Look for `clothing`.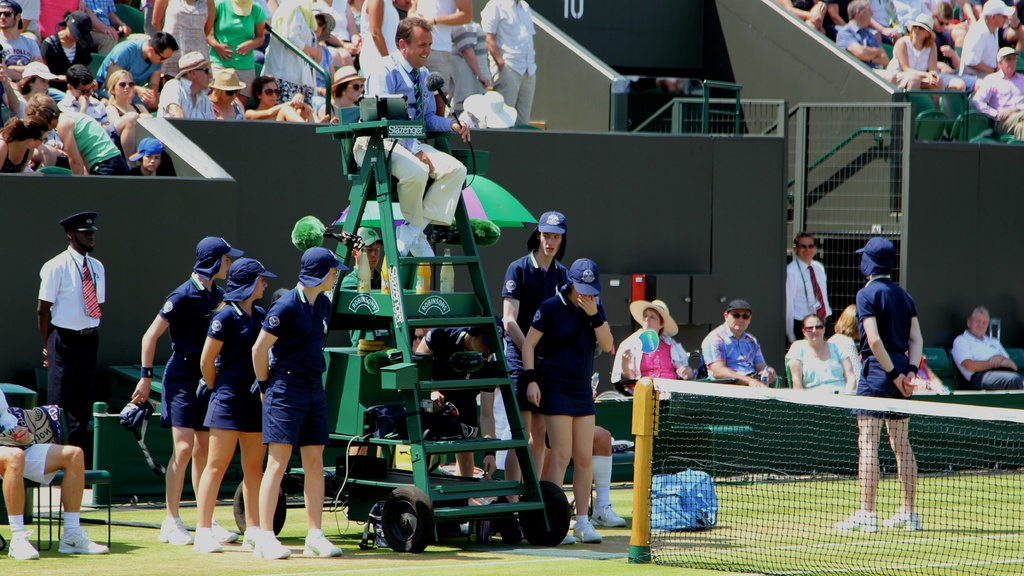
Found: (417, 324, 480, 439).
